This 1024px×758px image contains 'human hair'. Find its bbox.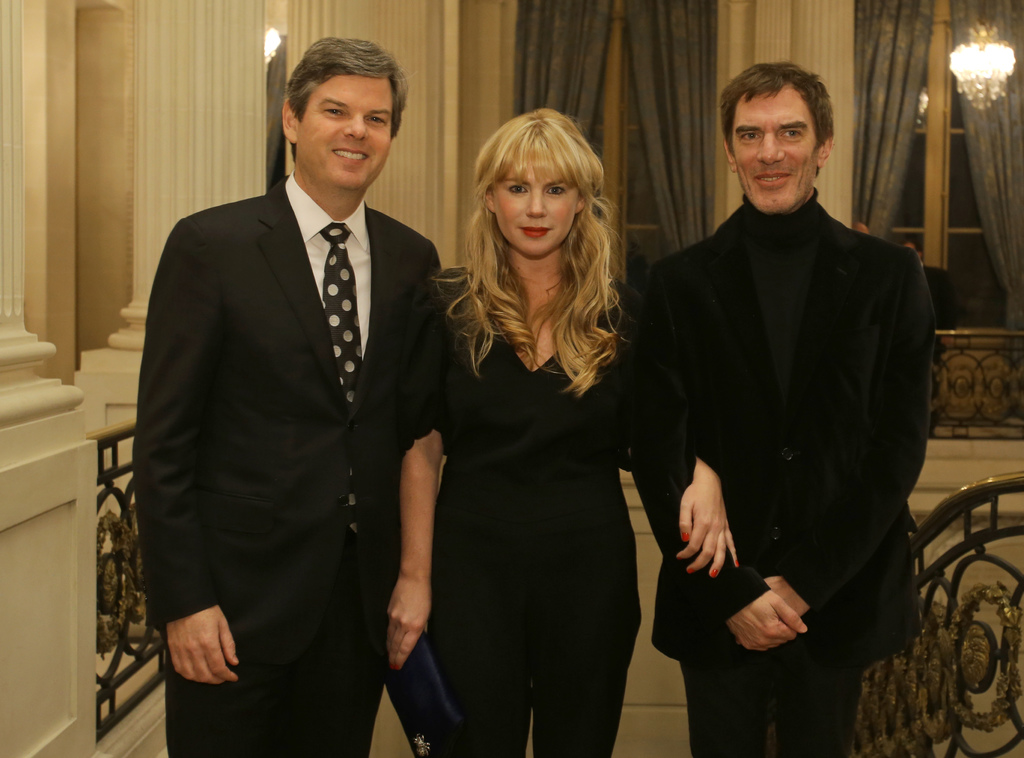
x1=447 y1=106 x2=615 y2=334.
